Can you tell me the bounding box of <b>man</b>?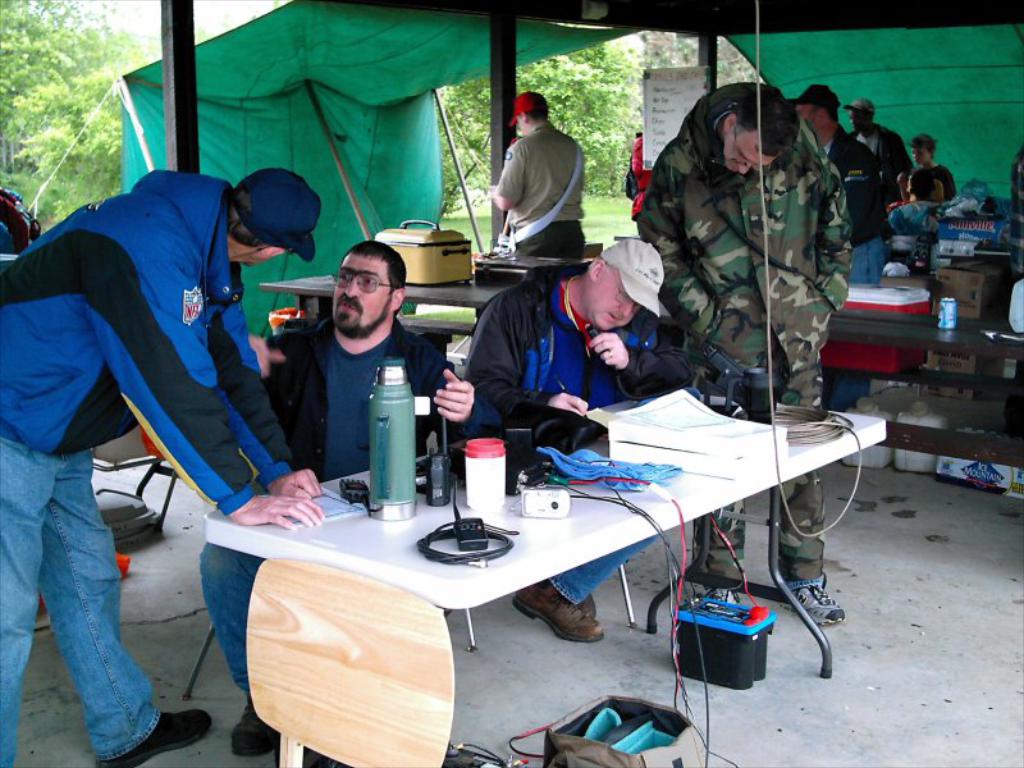
(left=477, top=88, right=599, bottom=271).
